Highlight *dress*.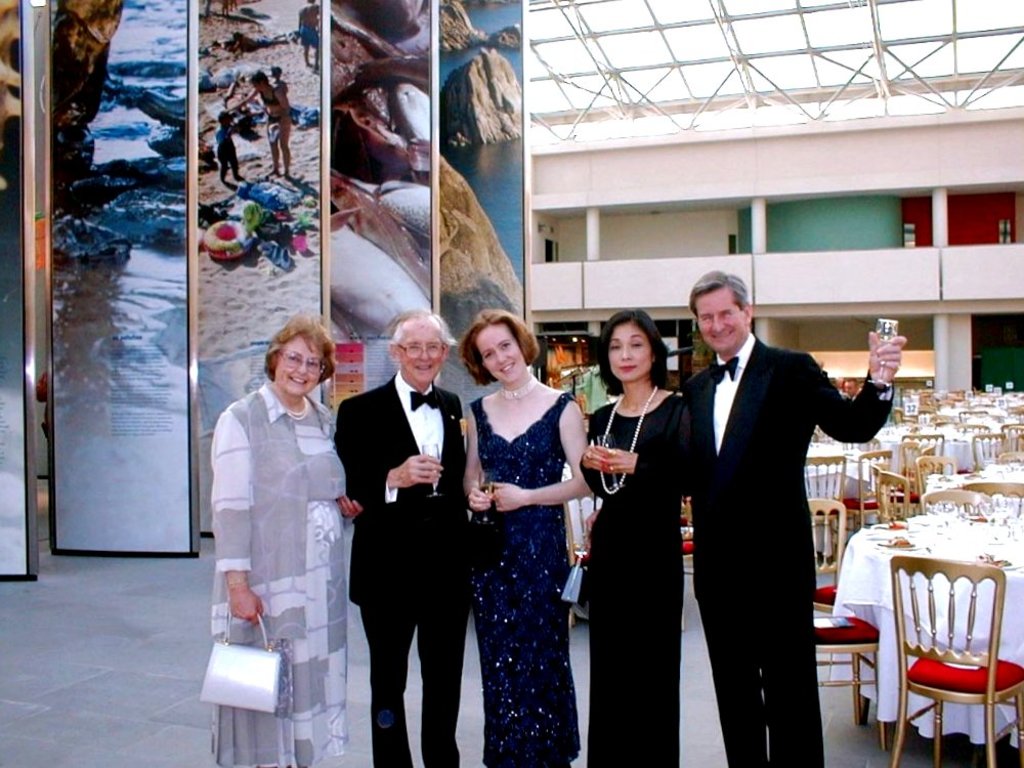
Highlighted region: left=582, top=387, right=698, bottom=767.
